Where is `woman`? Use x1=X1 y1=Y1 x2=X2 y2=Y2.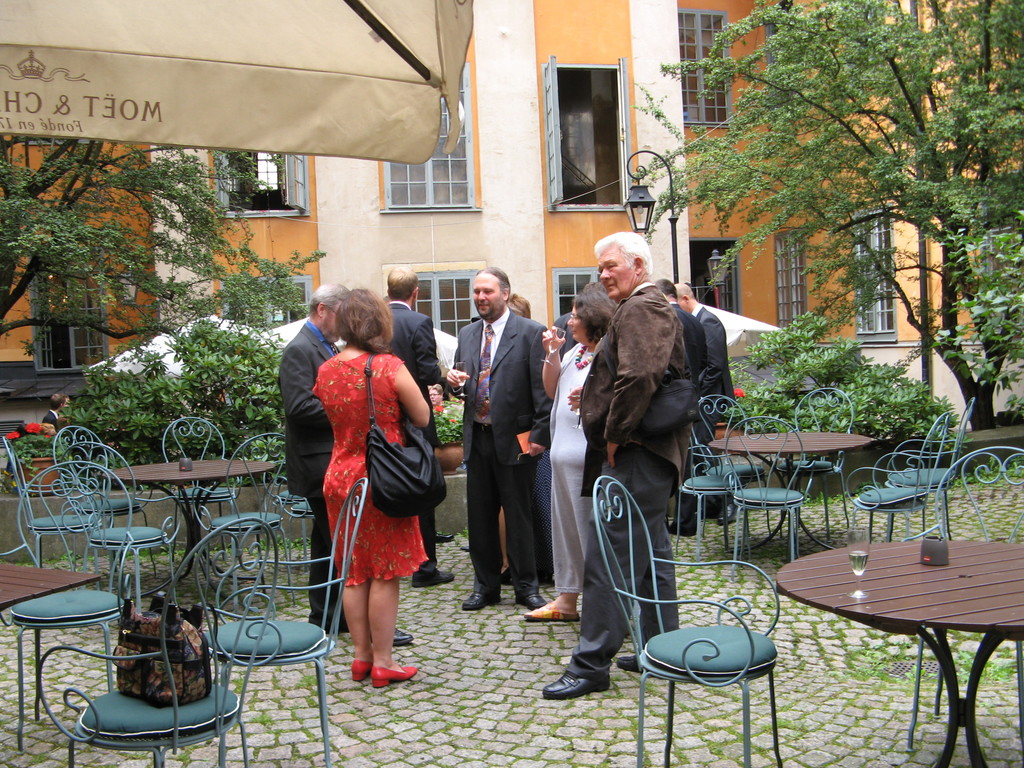
x1=521 y1=289 x2=619 y2=622.
